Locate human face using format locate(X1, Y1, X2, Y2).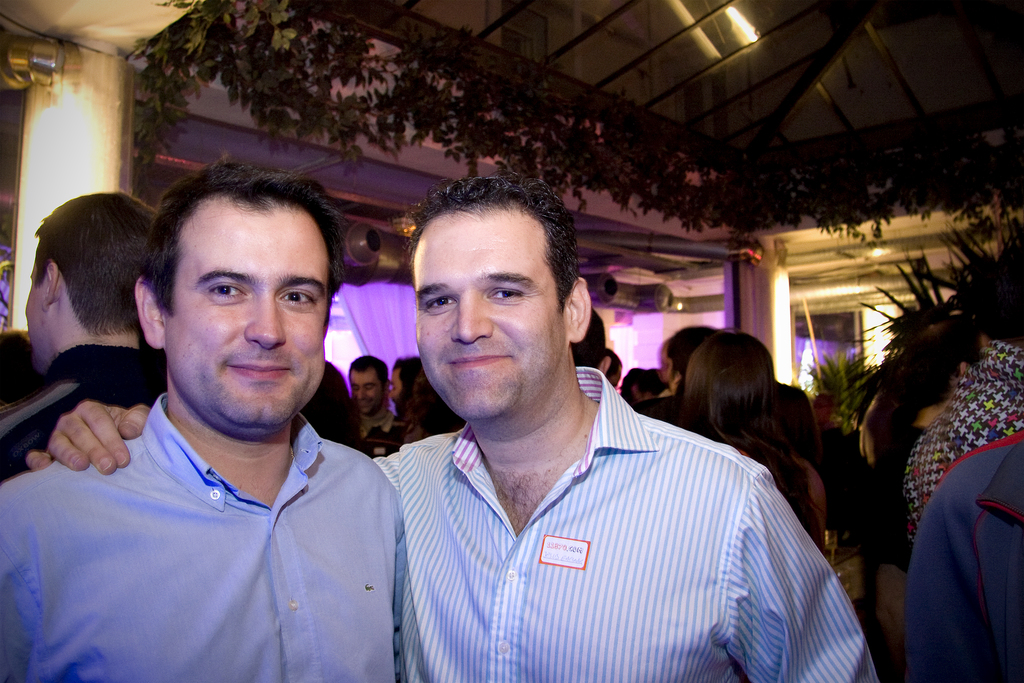
locate(417, 210, 561, 418).
